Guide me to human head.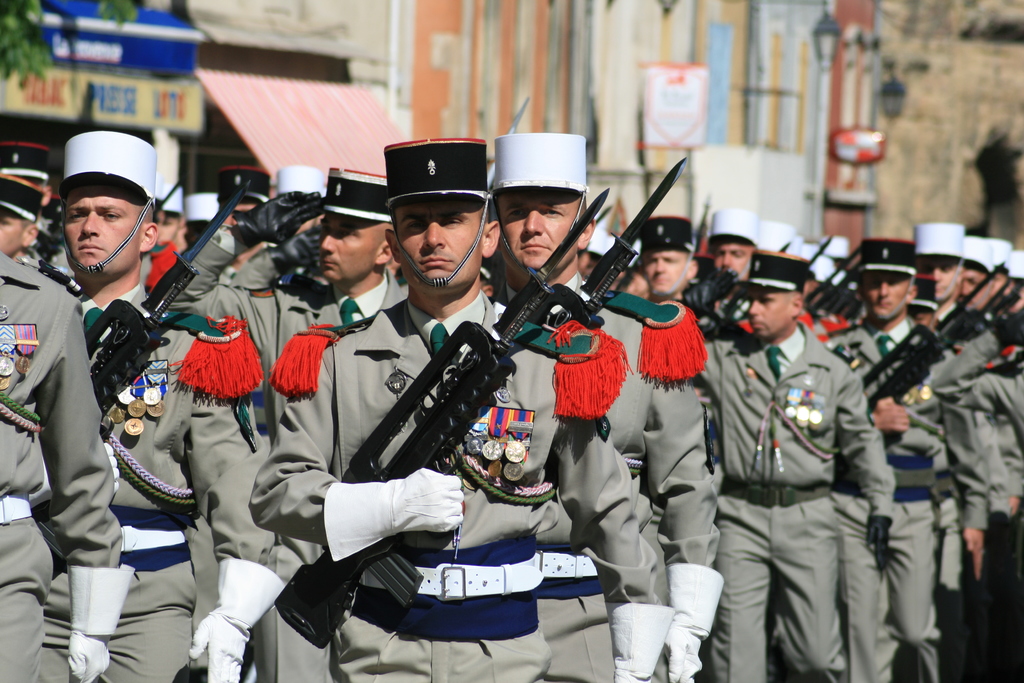
Guidance: locate(275, 183, 325, 239).
